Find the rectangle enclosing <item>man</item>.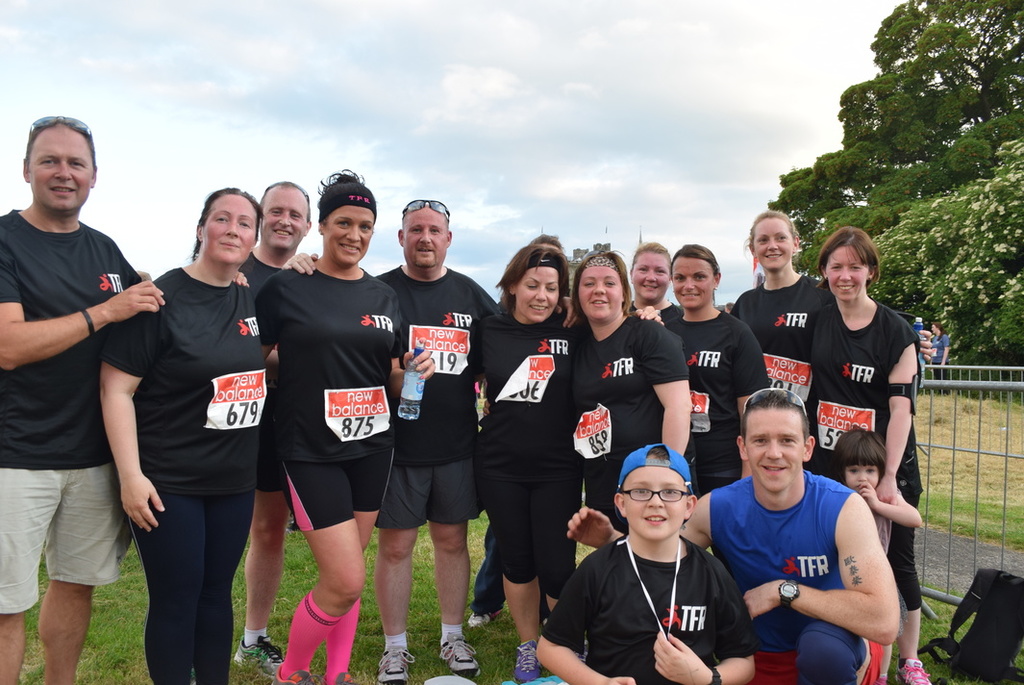
289,190,574,684.
